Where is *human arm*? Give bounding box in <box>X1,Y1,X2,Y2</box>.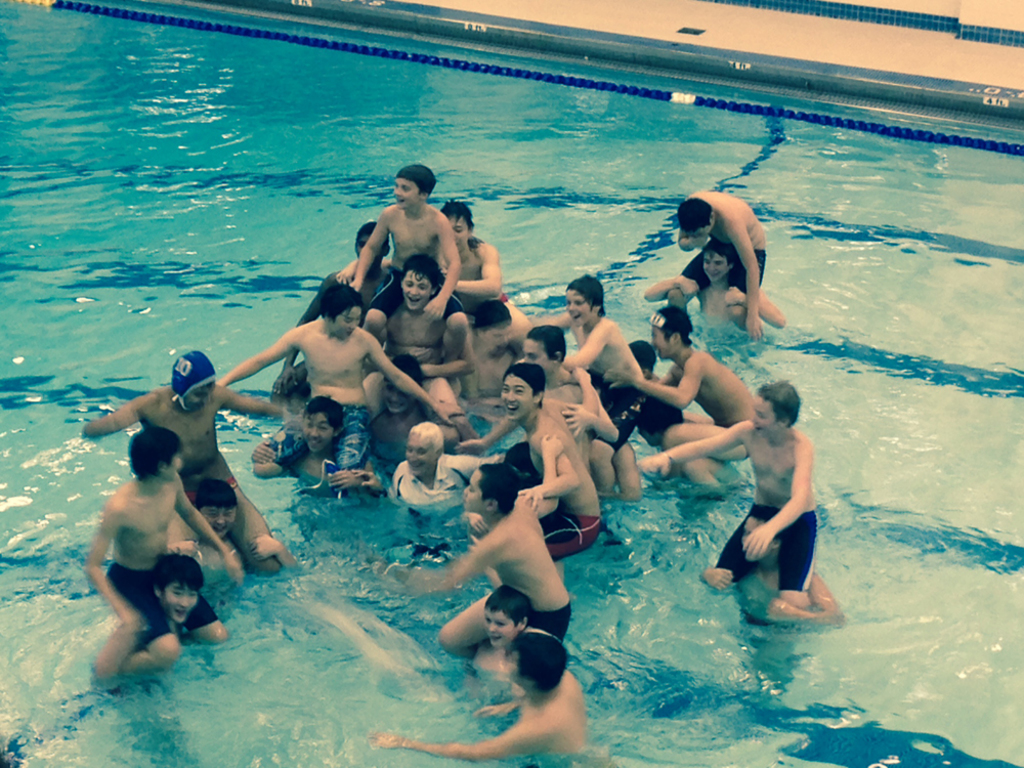
<box>369,701,547,760</box>.
